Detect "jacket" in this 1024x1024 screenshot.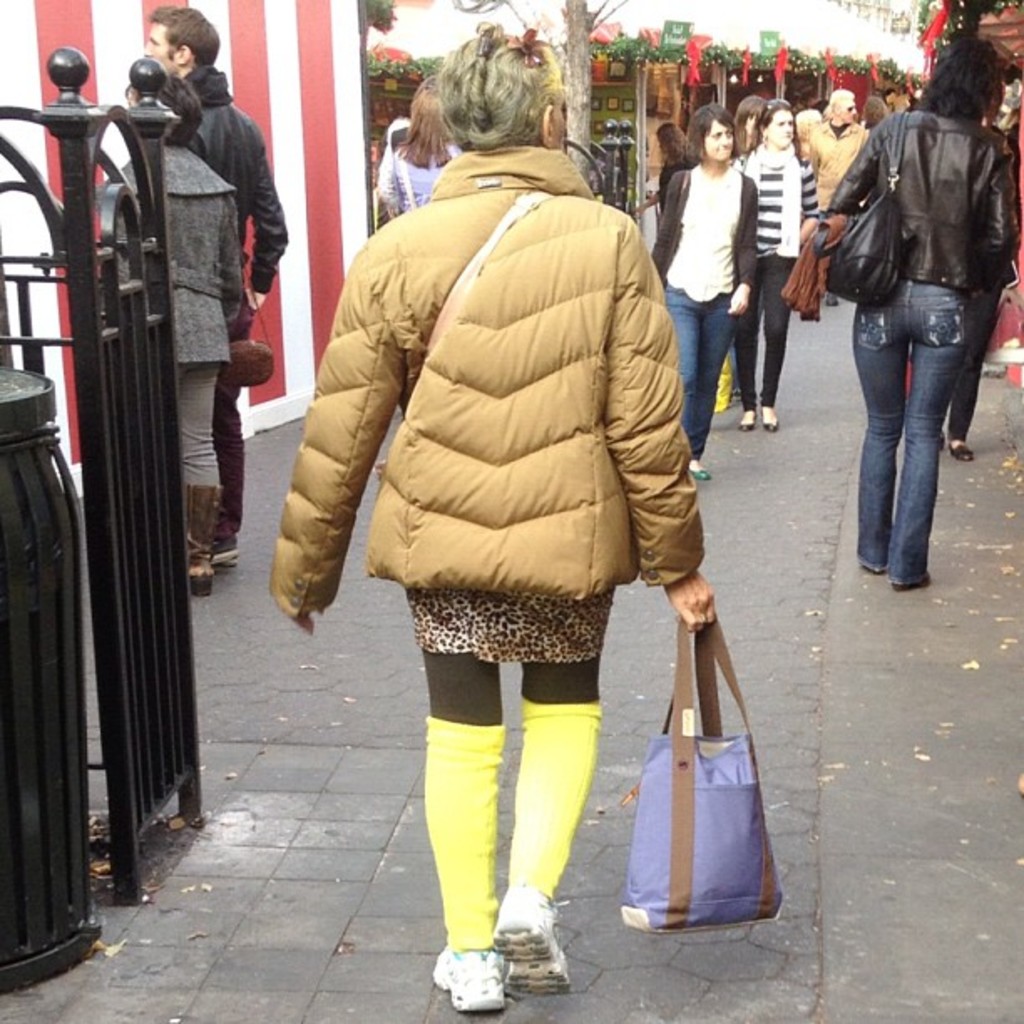
Detection: BBox(303, 127, 679, 619).
